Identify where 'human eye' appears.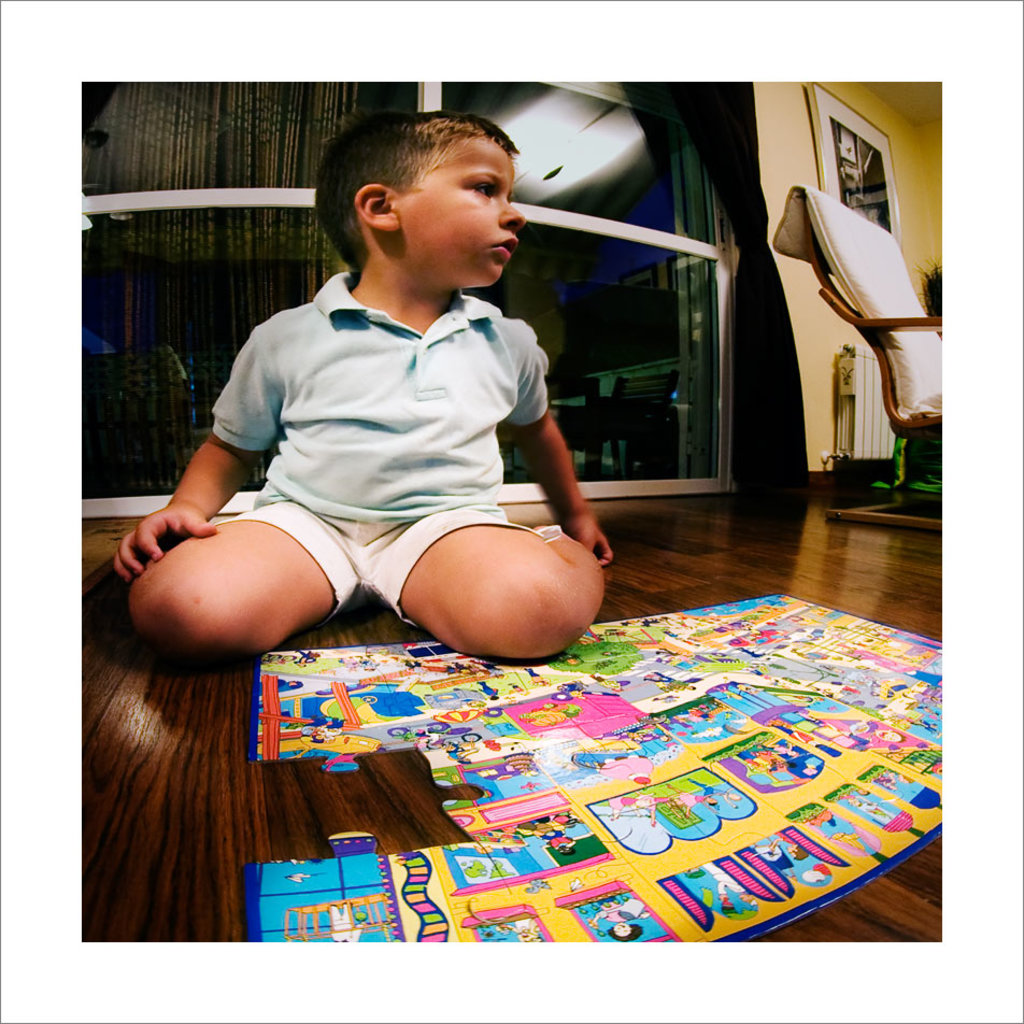
Appears at BBox(465, 171, 509, 207).
